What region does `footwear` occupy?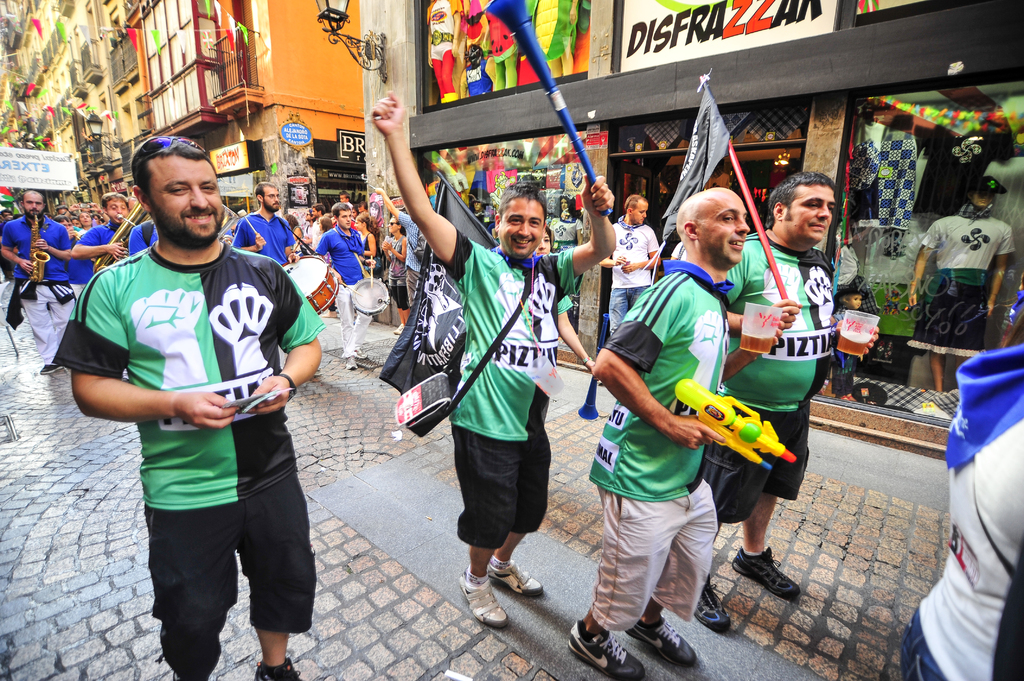
[627, 622, 696, 671].
